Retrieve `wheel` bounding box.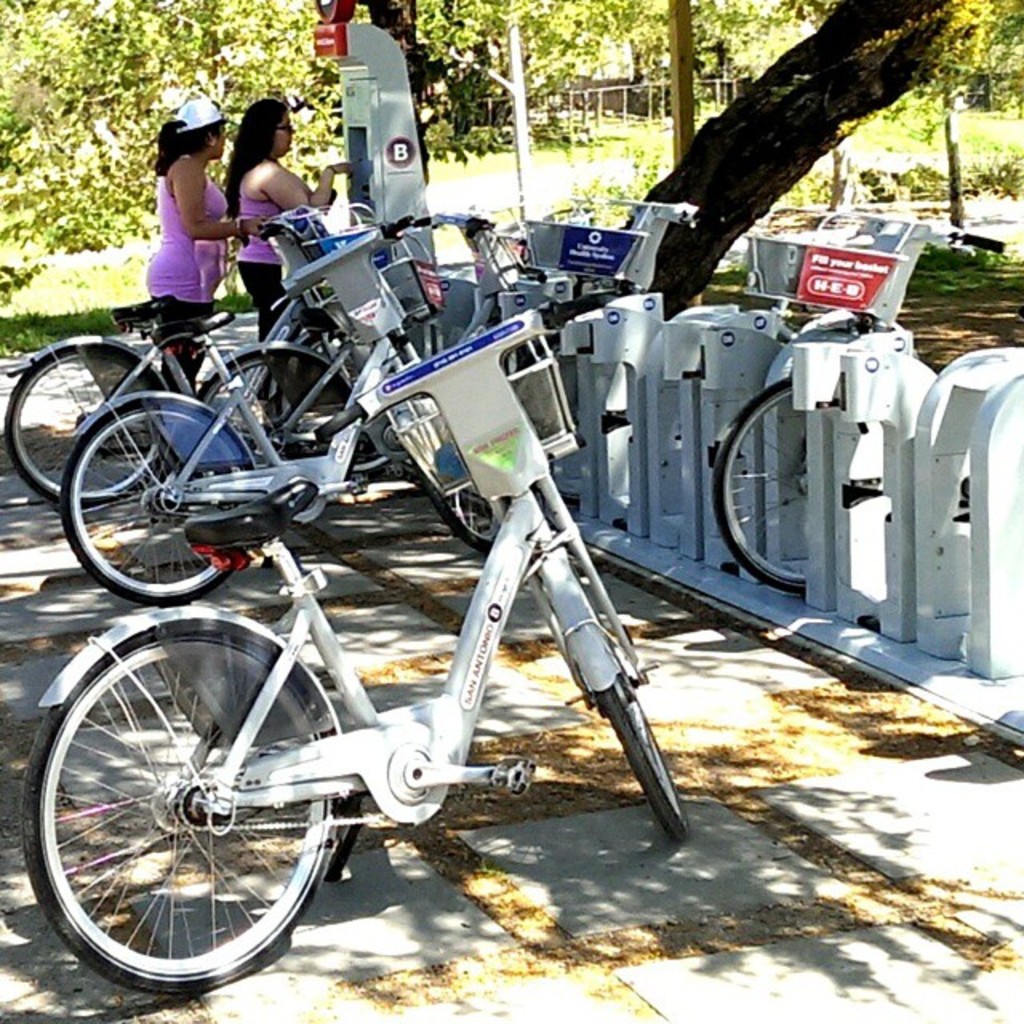
Bounding box: (22, 622, 342, 1005).
